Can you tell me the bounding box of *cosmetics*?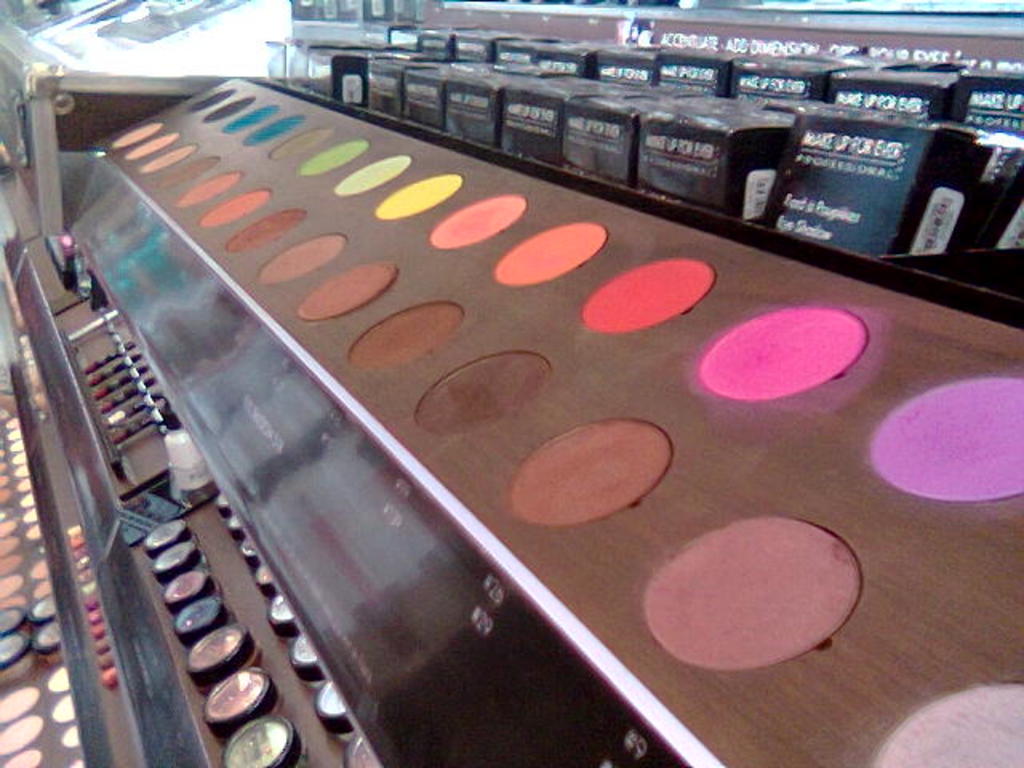
bbox=[94, 650, 114, 674].
